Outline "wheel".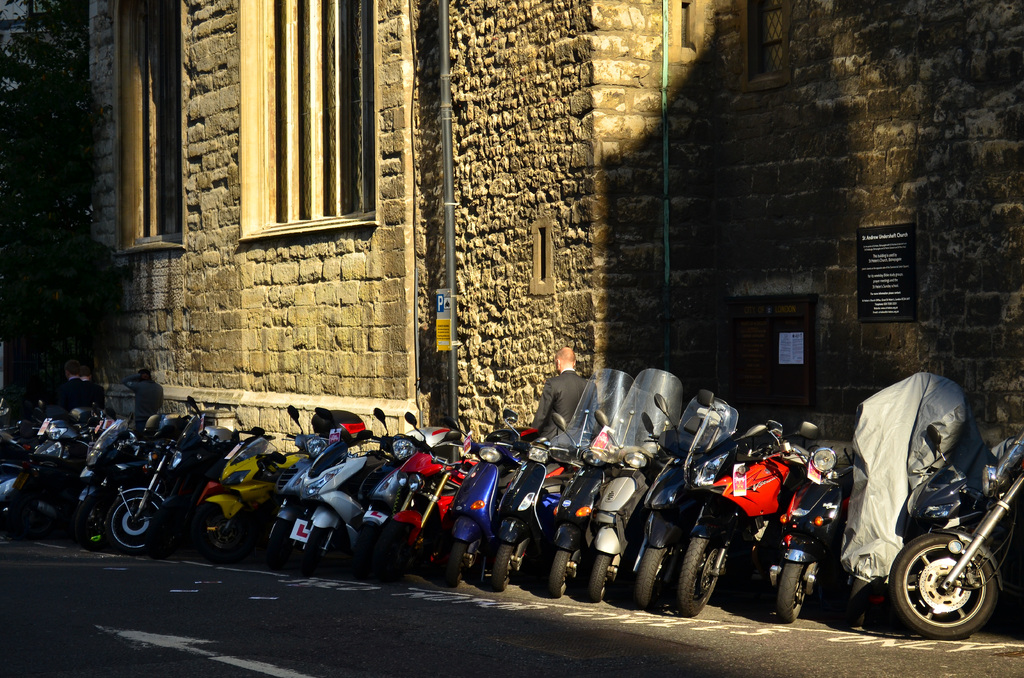
Outline: l=143, t=502, r=191, b=560.
